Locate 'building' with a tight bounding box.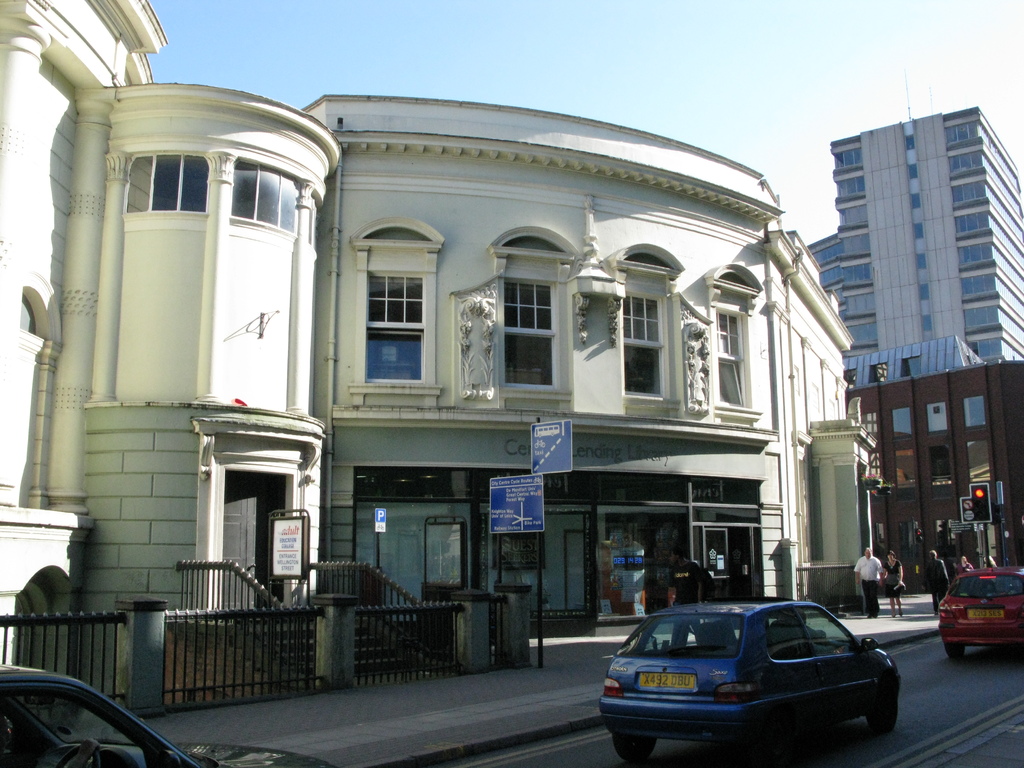
Rect(831, 73, 1023, 362).
